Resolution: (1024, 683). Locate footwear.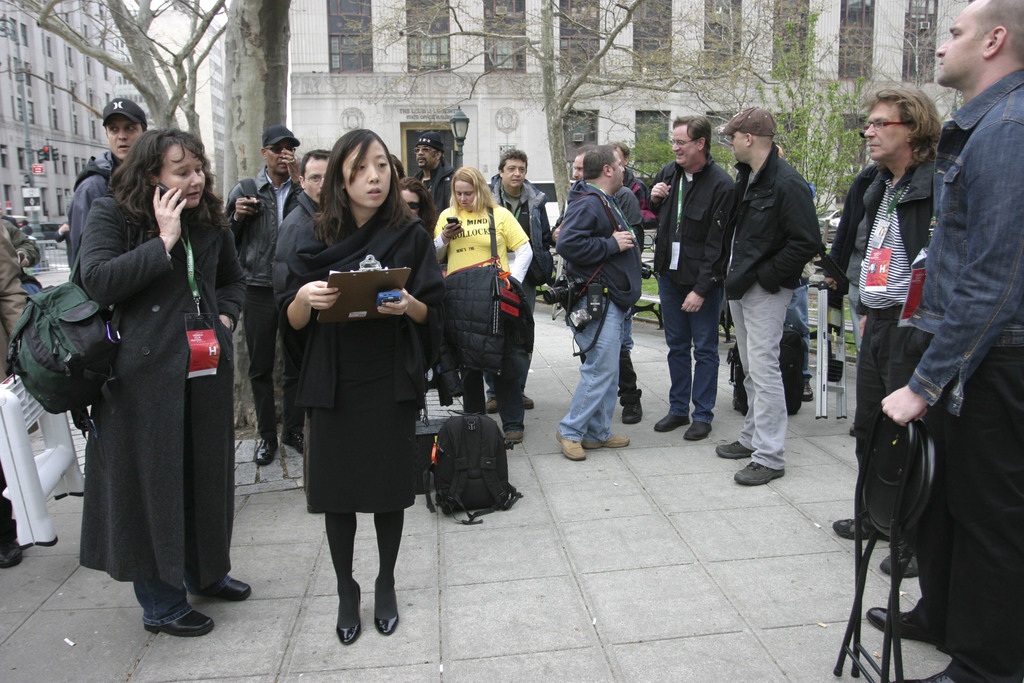
locate(140, 593, 220, 638).
